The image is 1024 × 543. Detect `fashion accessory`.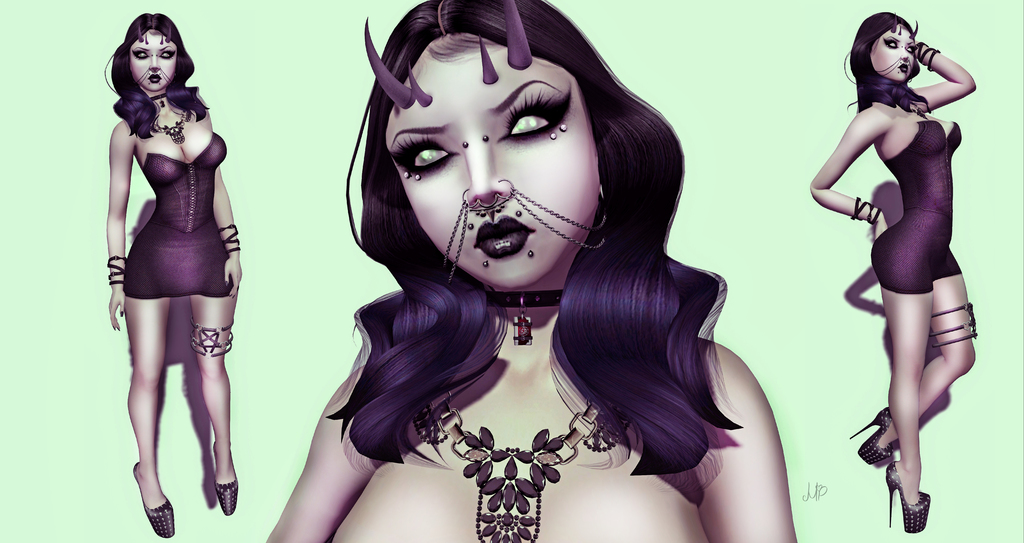
Detection: detection(414, 175, 420, 181).
